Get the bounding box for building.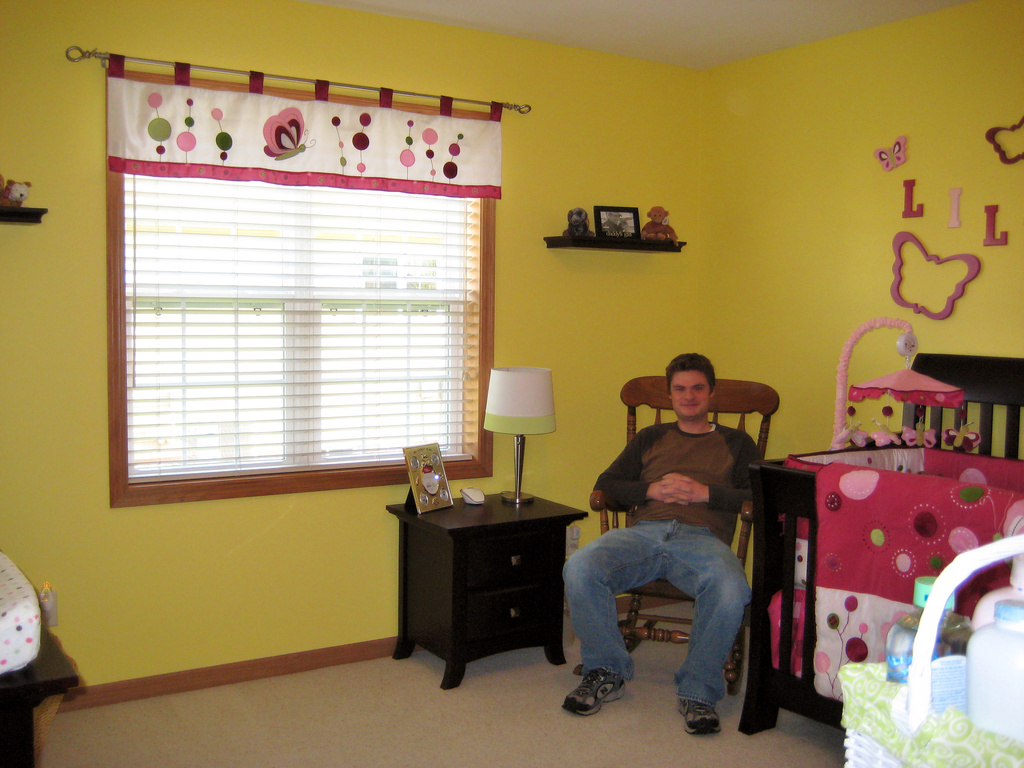
bbox=[0, 0, 1023, 767].
